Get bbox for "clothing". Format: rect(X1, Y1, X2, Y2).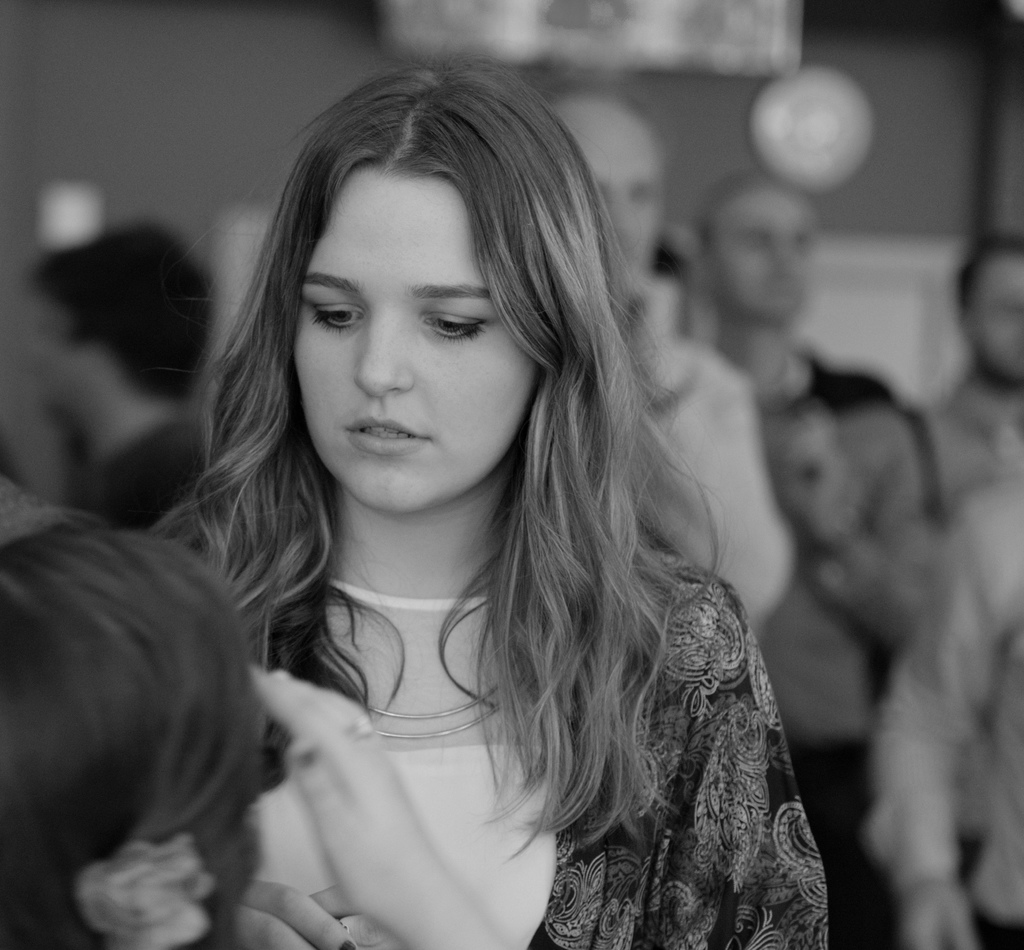
rect(128, 382, 823, 921).
